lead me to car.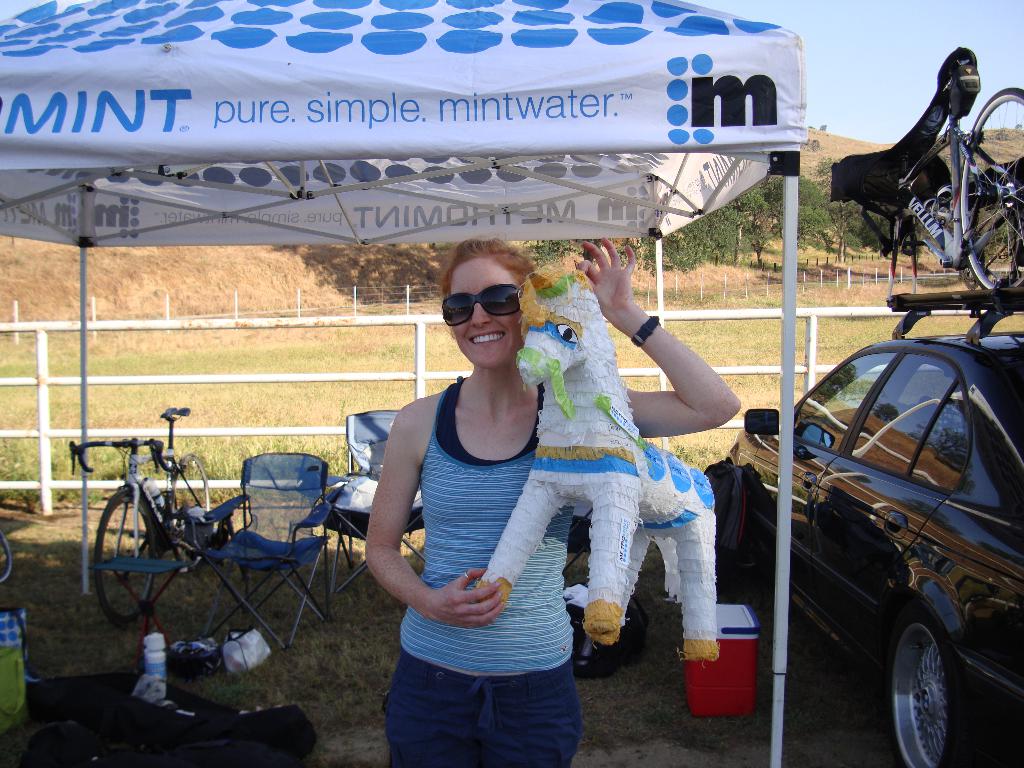
Lead to 714:280:1023:767.
